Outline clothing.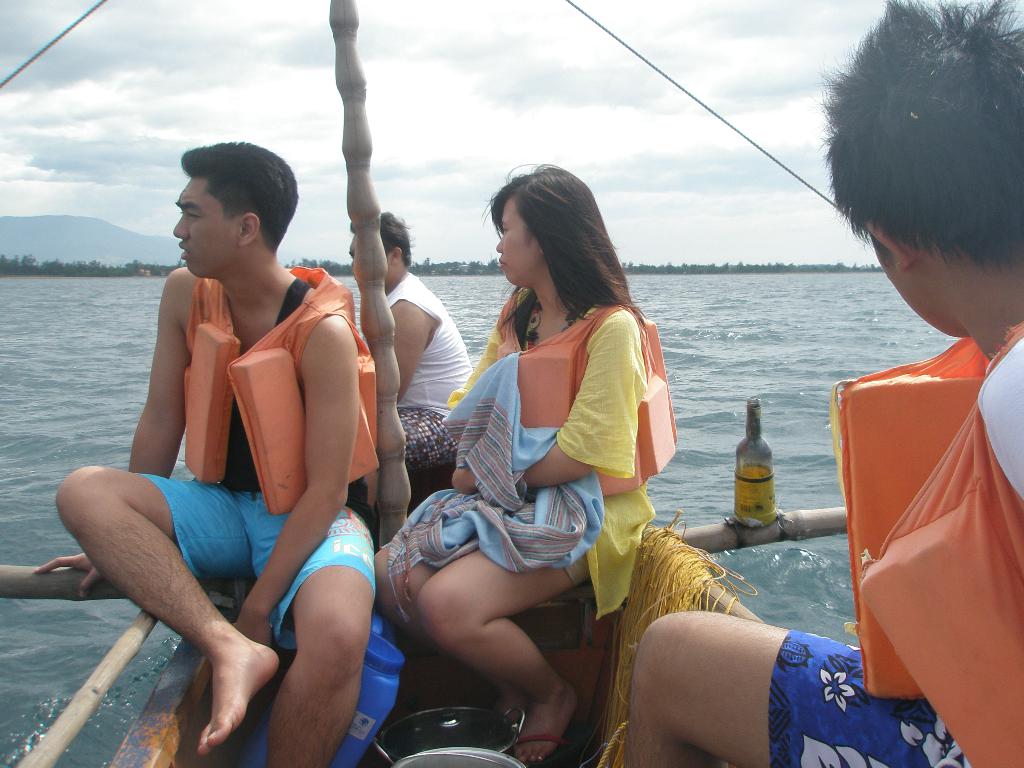
Outline: (left=767, top=323, right=1023, bottom=767).
